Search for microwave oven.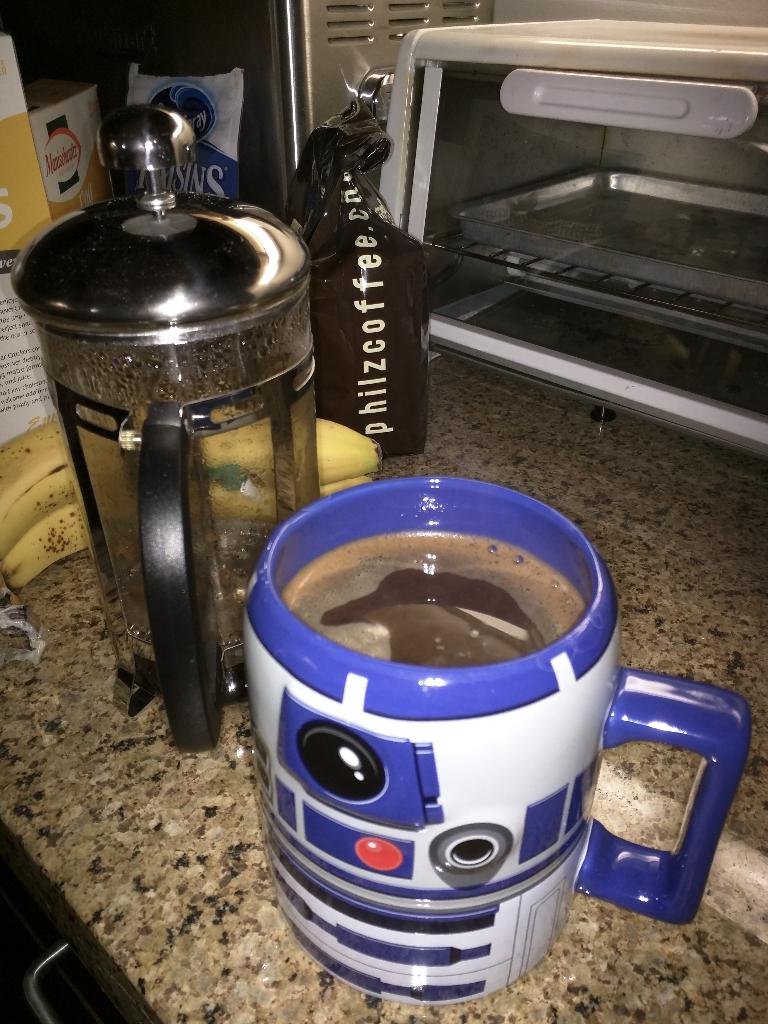
Found at (339, 12, 756, 429).
